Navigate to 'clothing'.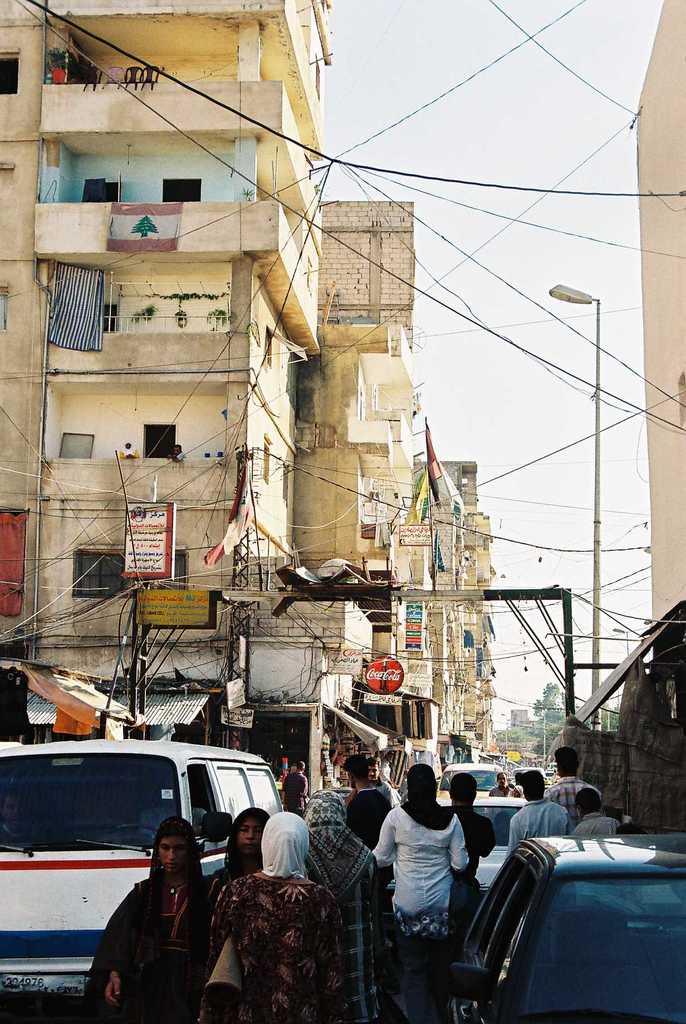
Navigation target: Rect(70, 863, 234, 1016).
